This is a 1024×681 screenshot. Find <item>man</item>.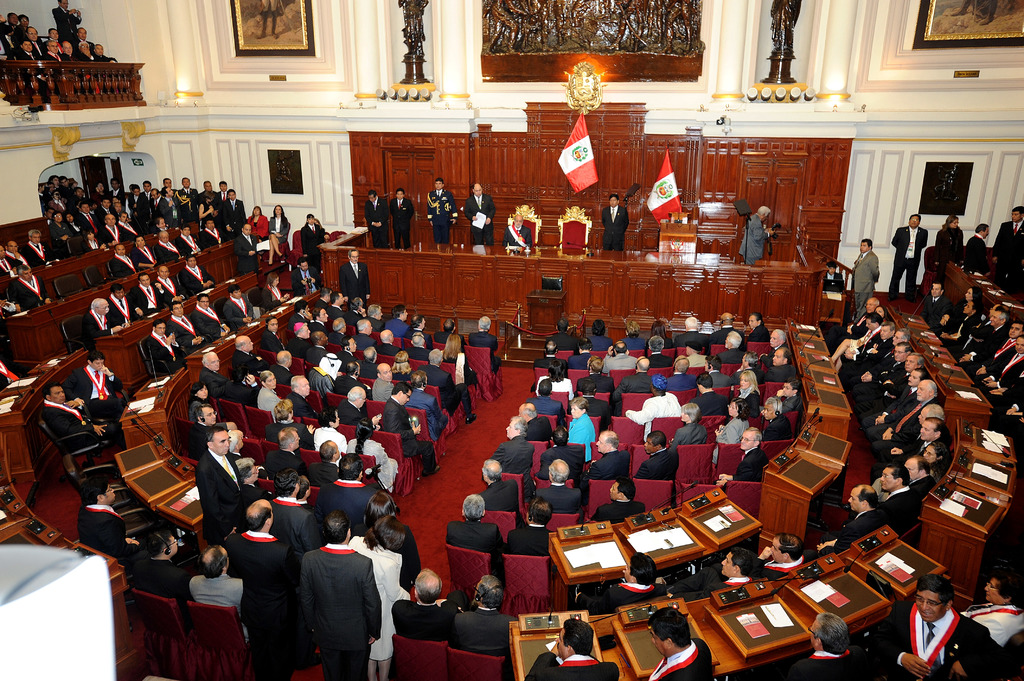
Bounding box: (523, 616, 630, 680).
